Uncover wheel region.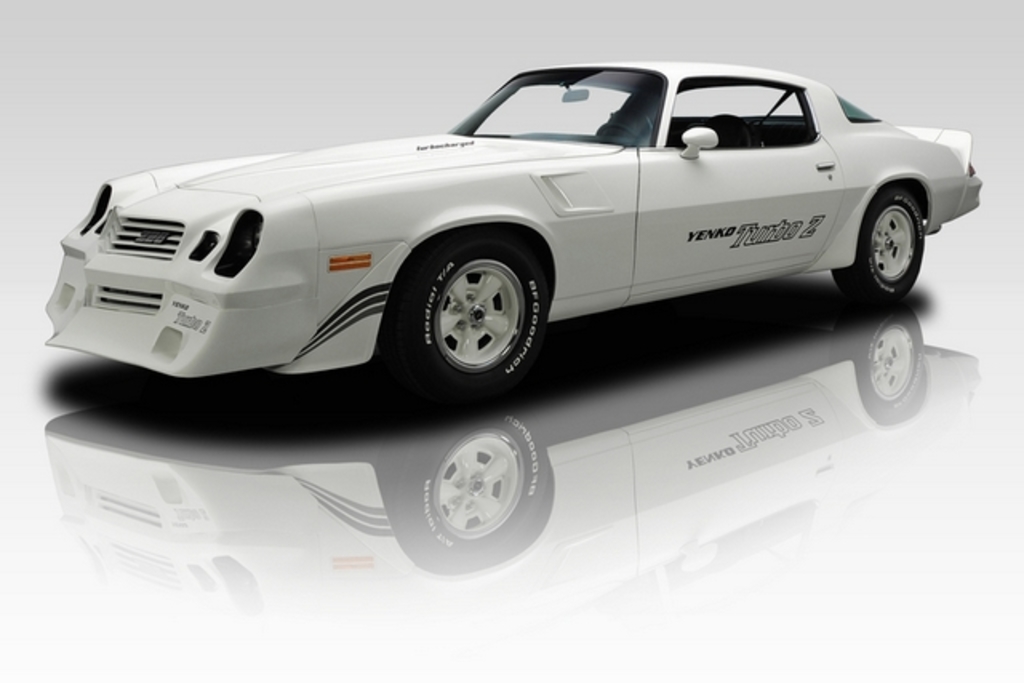
Uncovered: BBox(403, 238, 547, 395).
